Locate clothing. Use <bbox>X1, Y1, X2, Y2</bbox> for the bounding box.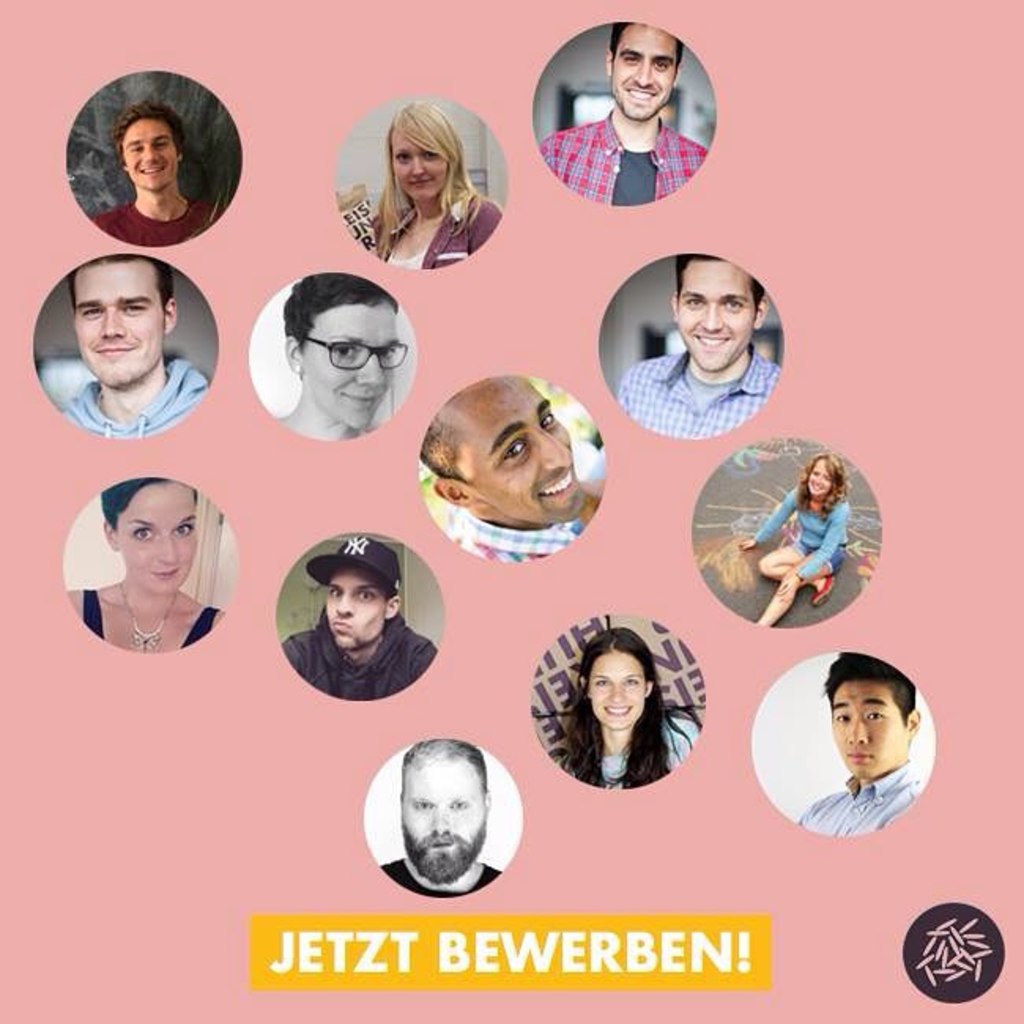
<bbox>386, 198, 490, 271</bbox>.
